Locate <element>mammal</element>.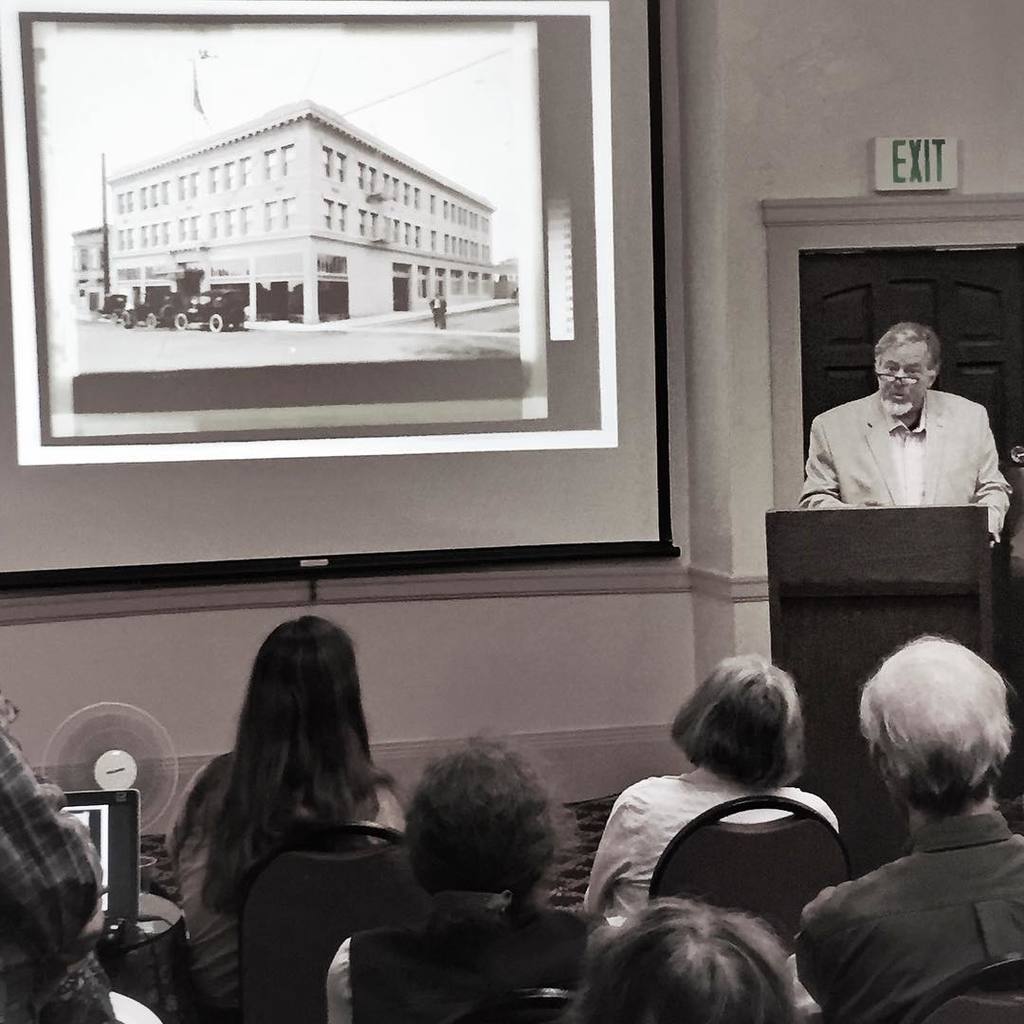
Bounding box: <box>796,631,1023,1023</box>.
